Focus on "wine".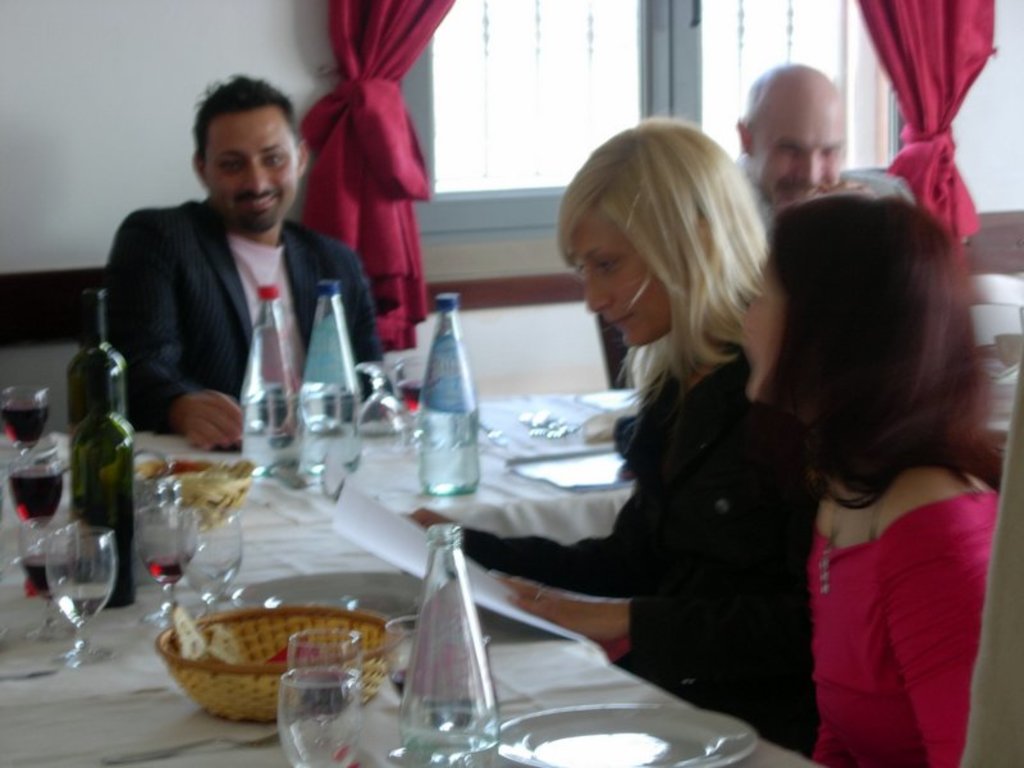
Focused at l=14, t=465, r=67, b=527.
